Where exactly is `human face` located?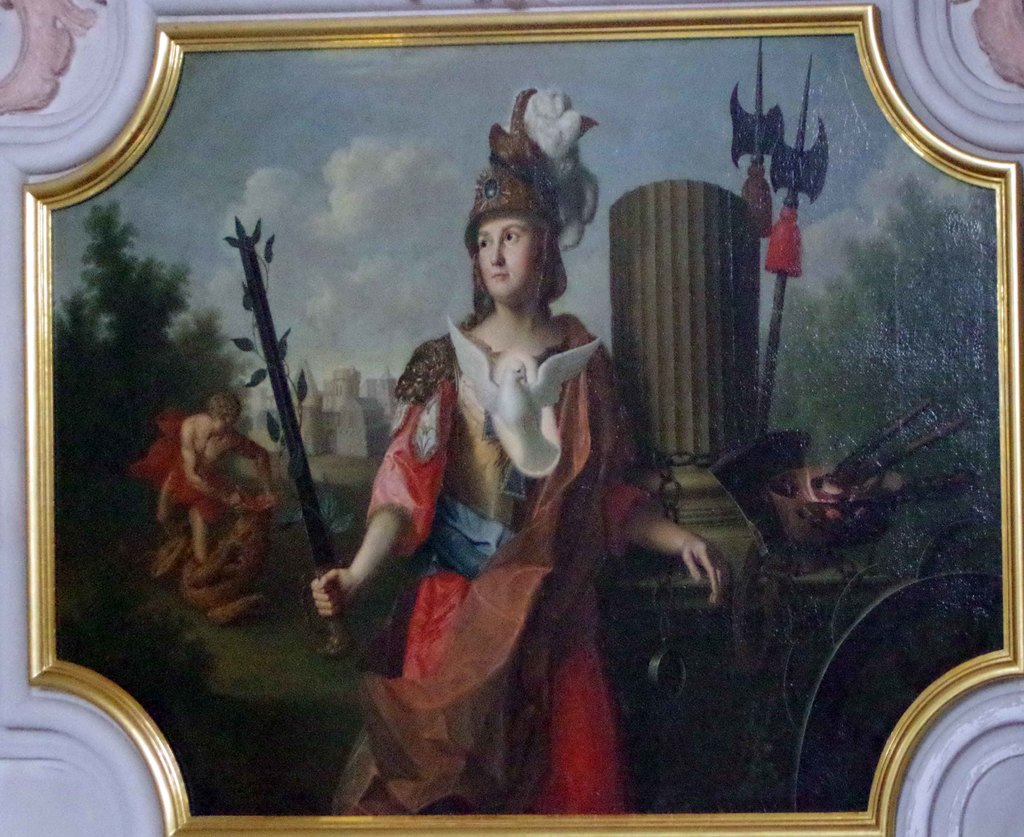
Its bounding box is region(213, 414, 236, 435).
